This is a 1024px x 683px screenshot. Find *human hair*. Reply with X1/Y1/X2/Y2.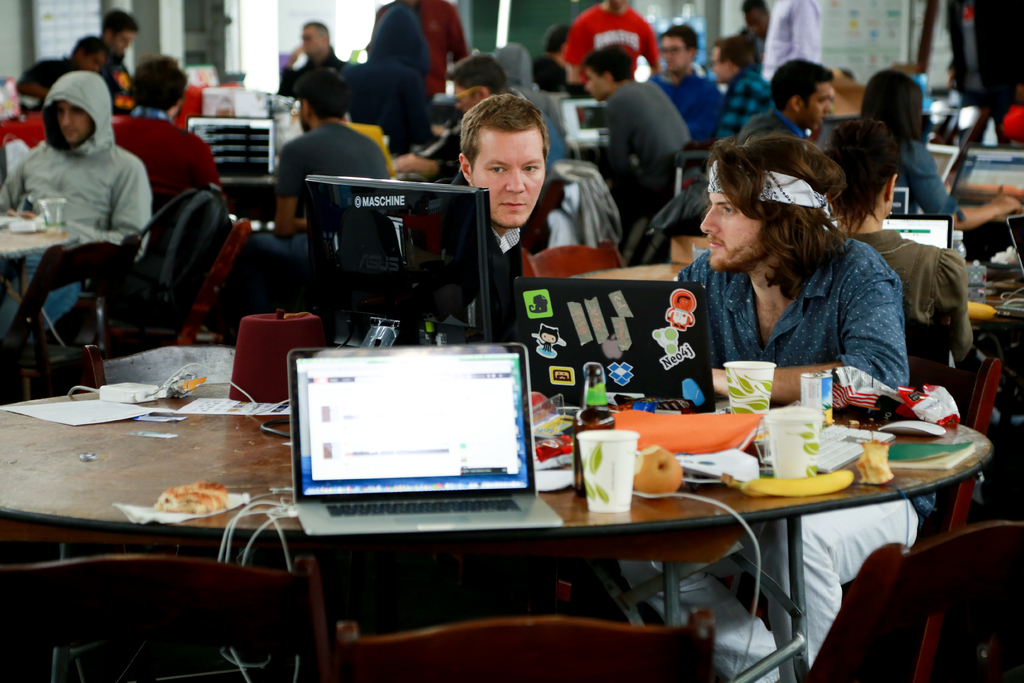
692/132/856/299.
